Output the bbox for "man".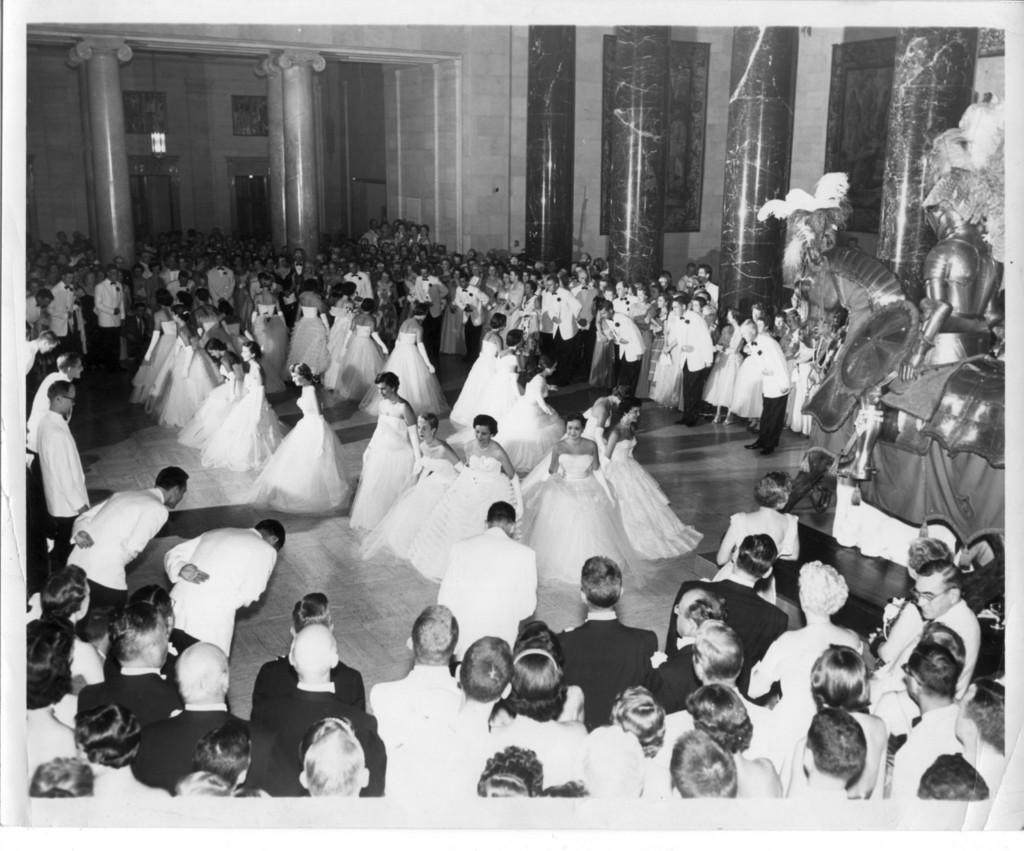
BBox(31, 377, 95, 580).
